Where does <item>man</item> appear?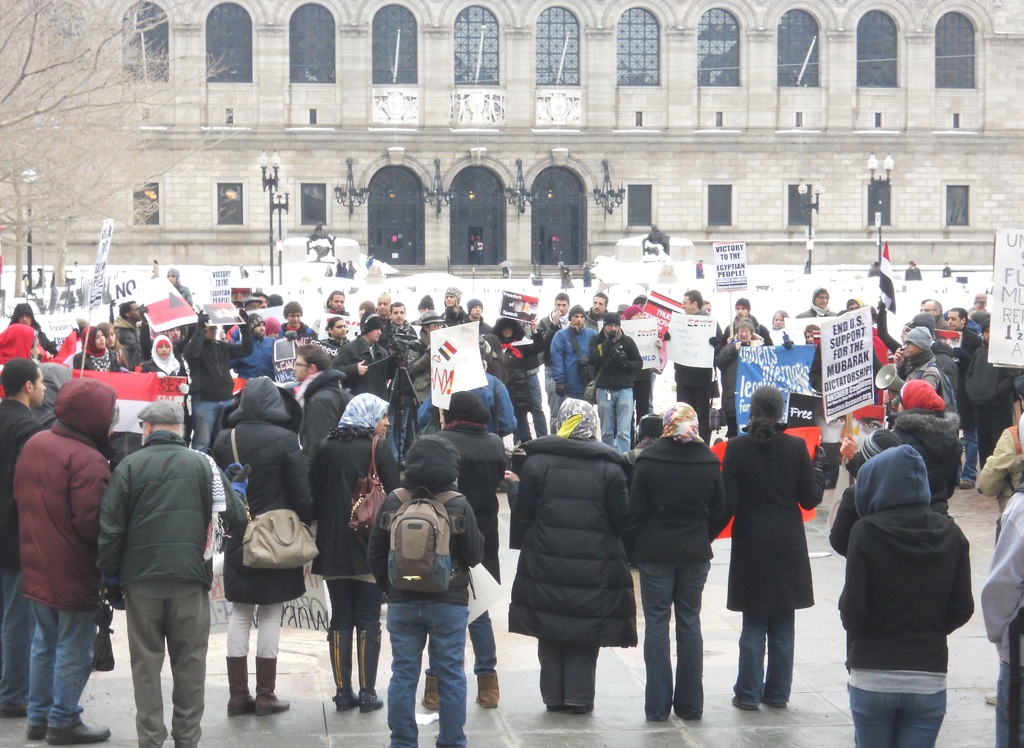
Appears at select_region(458, 299, 488, 329).
